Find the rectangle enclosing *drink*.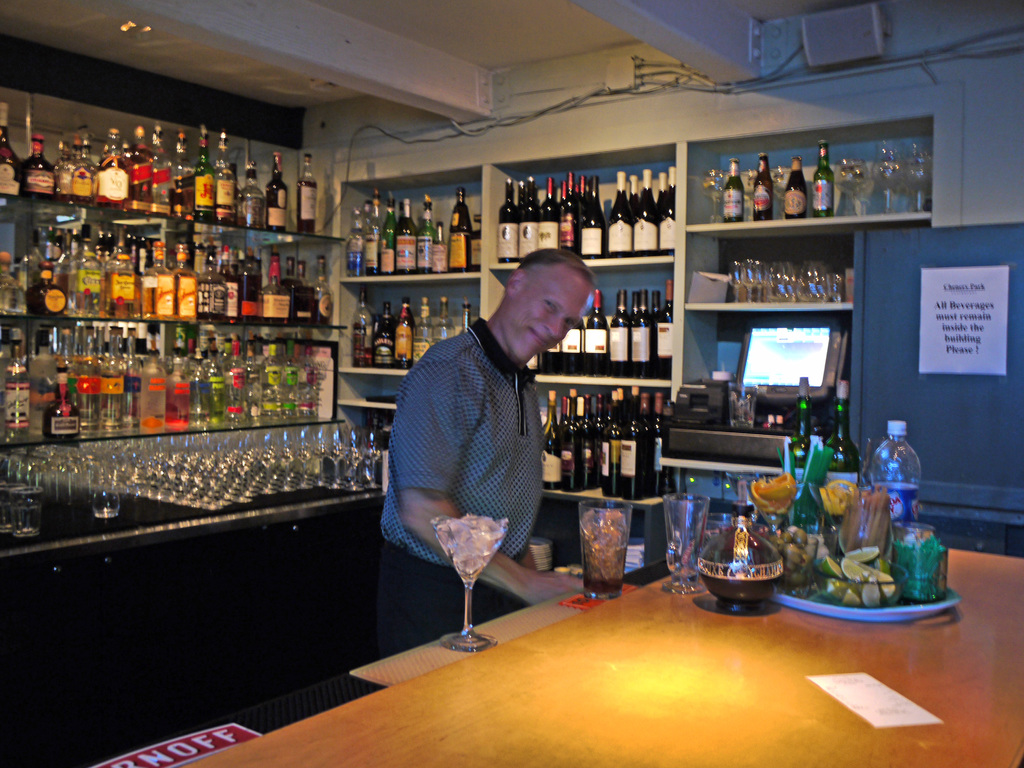
crop(373, 300, 393, 364).
